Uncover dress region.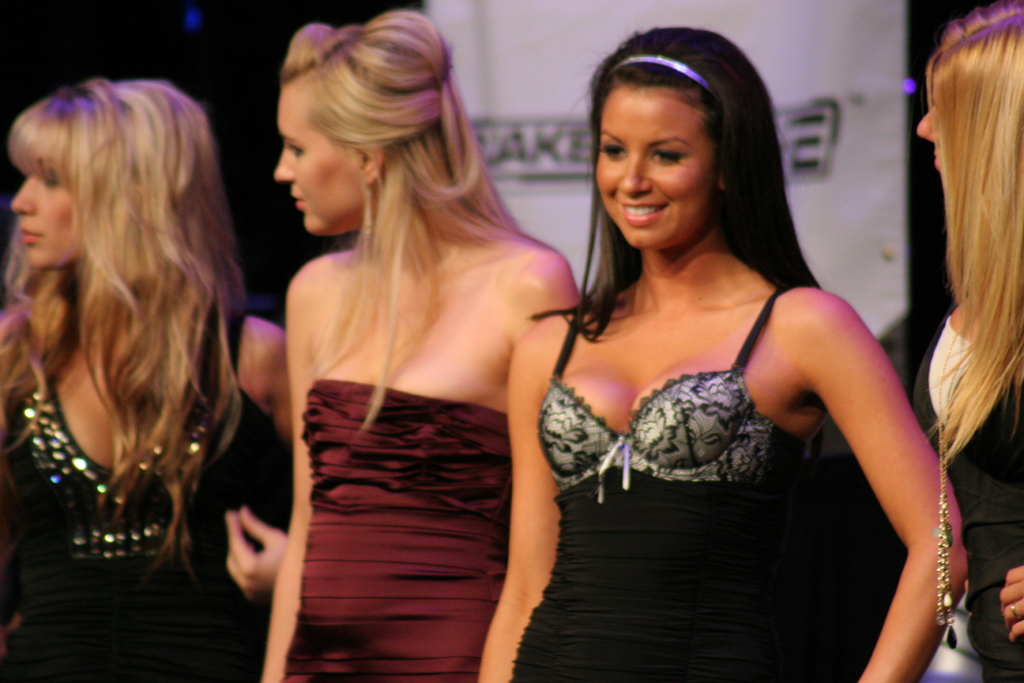
Uncovered: (504, 229, 886, 664).
